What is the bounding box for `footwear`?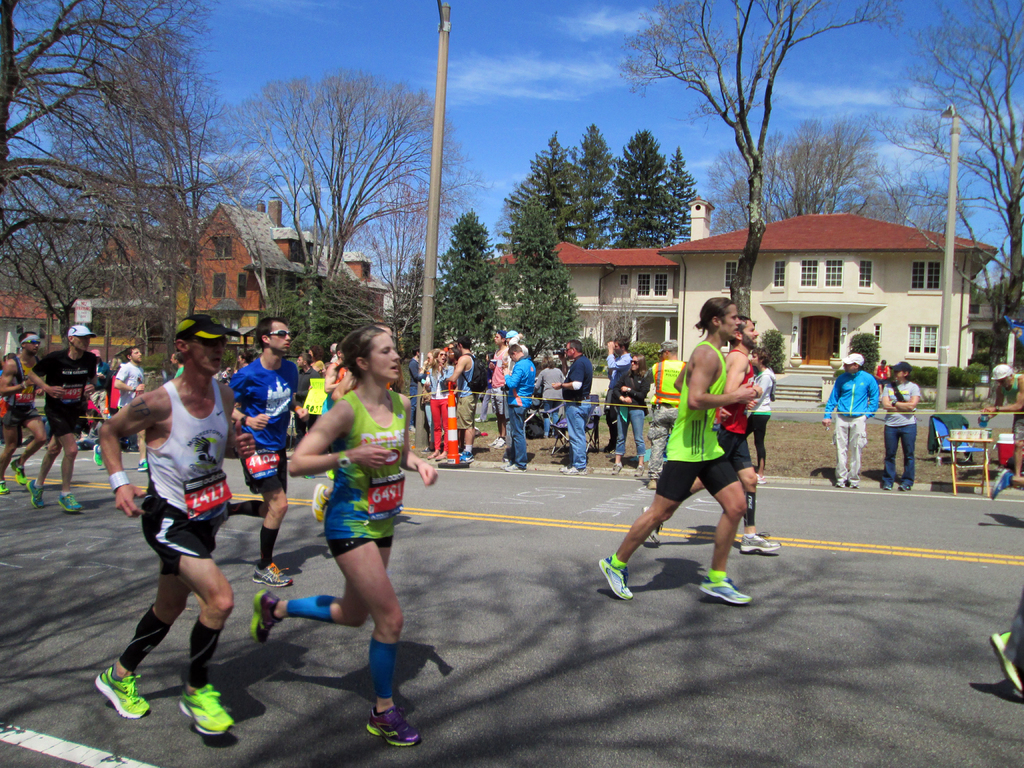
locate(696, 575, 754, 604).
